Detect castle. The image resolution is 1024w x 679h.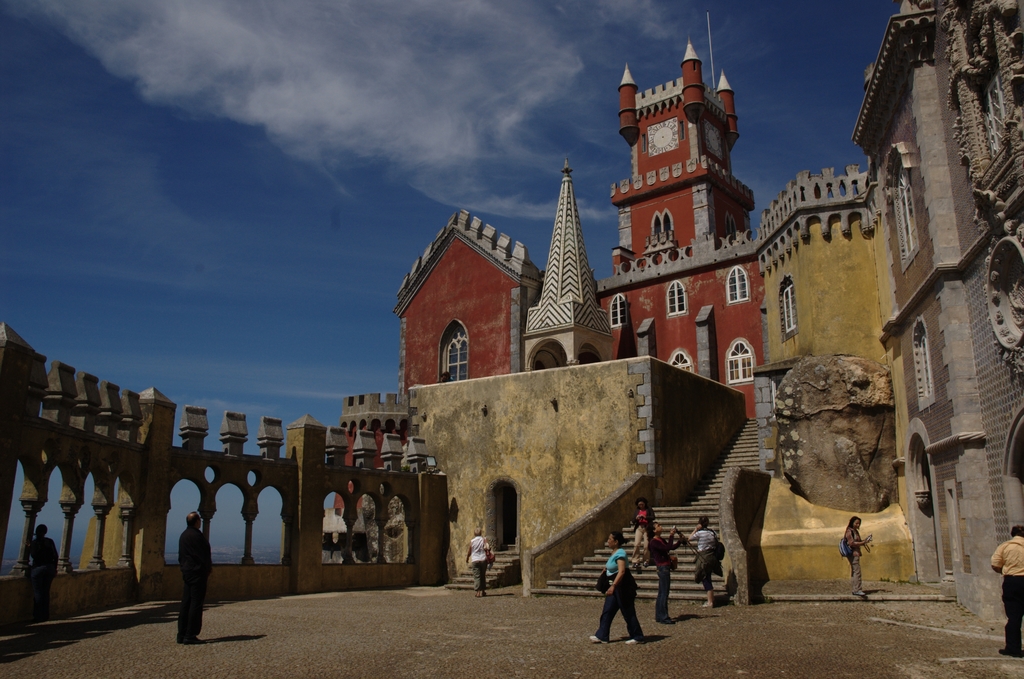
x1=0, y1=200, x2=468, y2=639.
